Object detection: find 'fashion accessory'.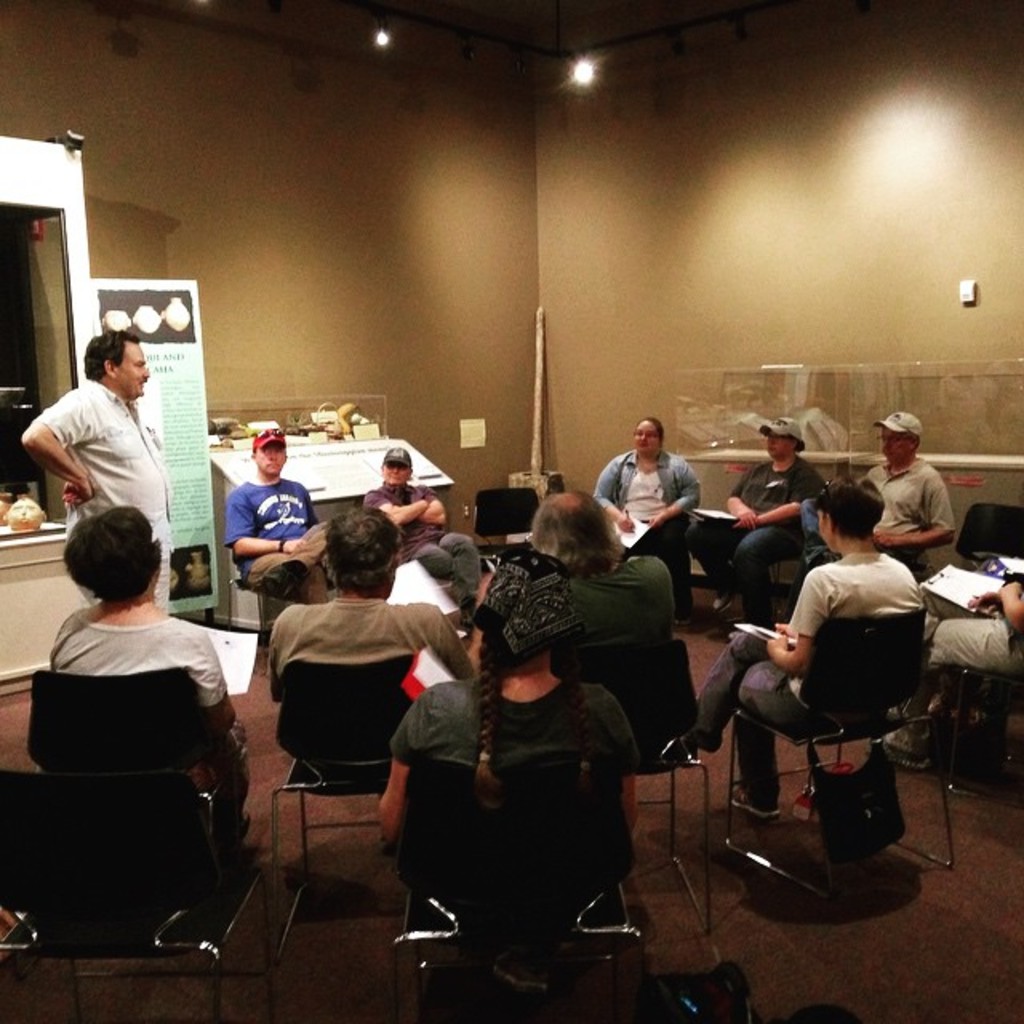
[877, 411, 923, 438].
